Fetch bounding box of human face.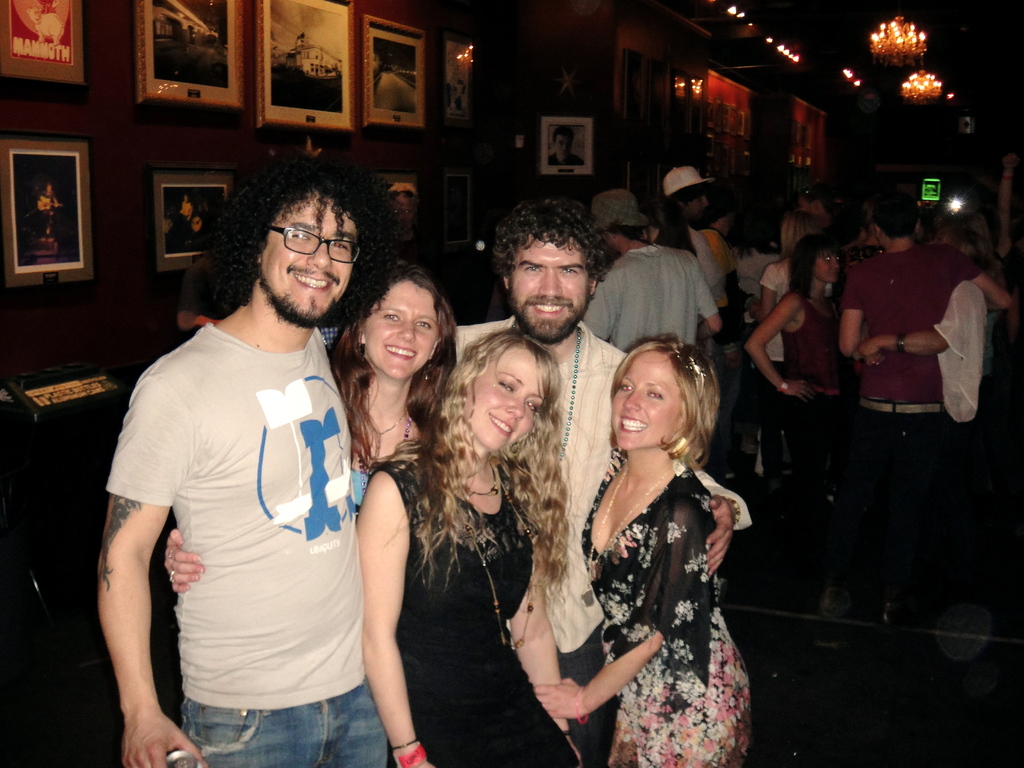
Bbox: left=614, top=349, right=684, bottom=456.
